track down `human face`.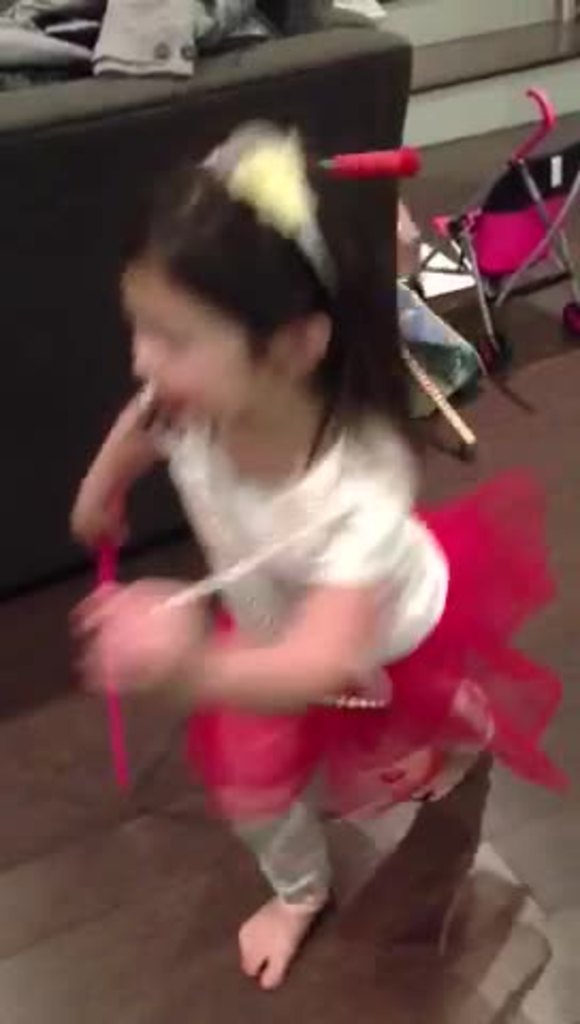
Tracked to x1=122, y1=258, x2=273, y2=422.
